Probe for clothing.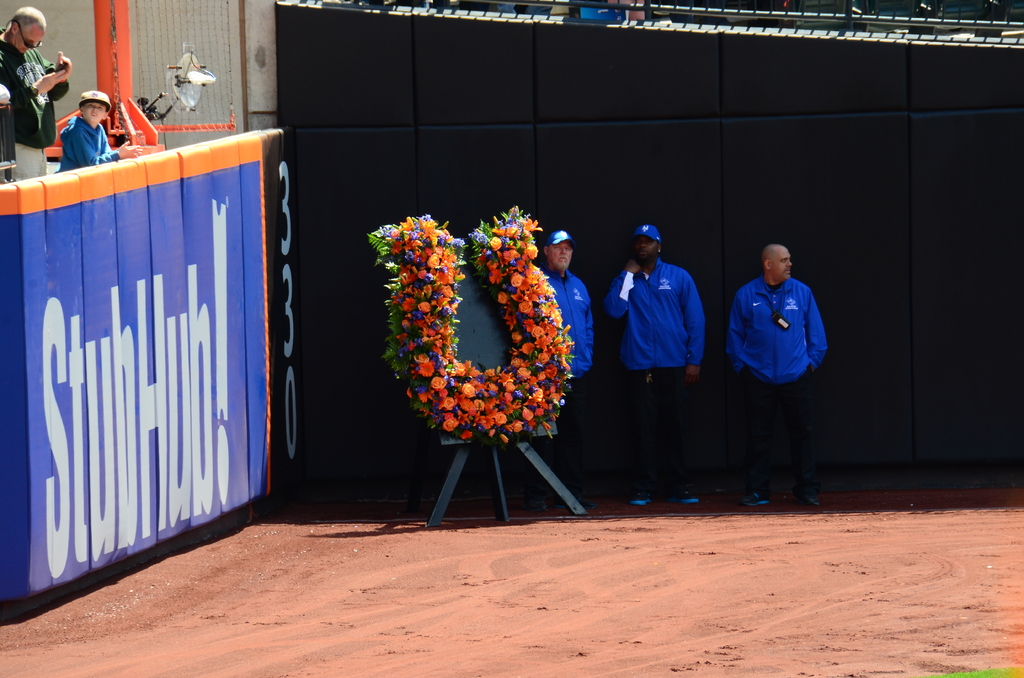
Probe result: [left=0, top=29, right=68, bottom=143].
